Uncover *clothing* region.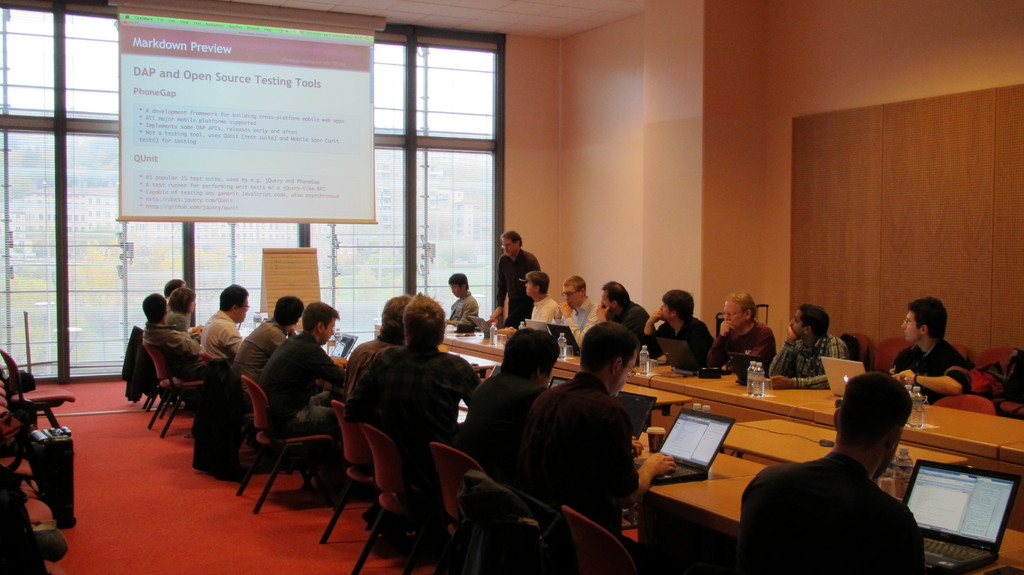
Uncovered: [x1=514, y1=371, x2=645, y2=560].
